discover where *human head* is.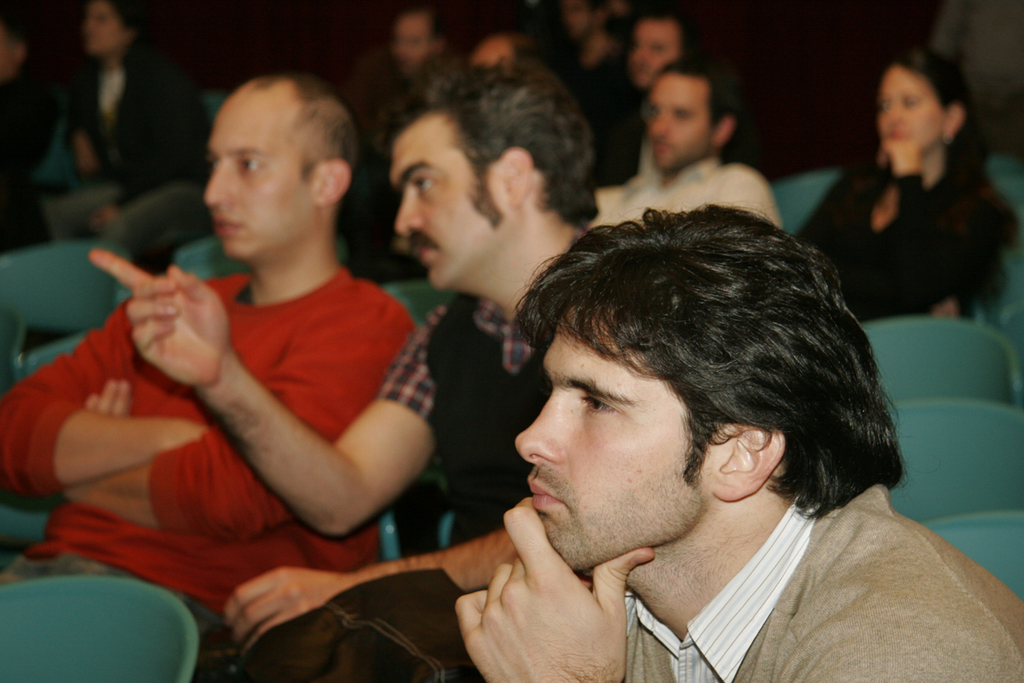
Discovered at Rect(501, 198, 885, 572).
